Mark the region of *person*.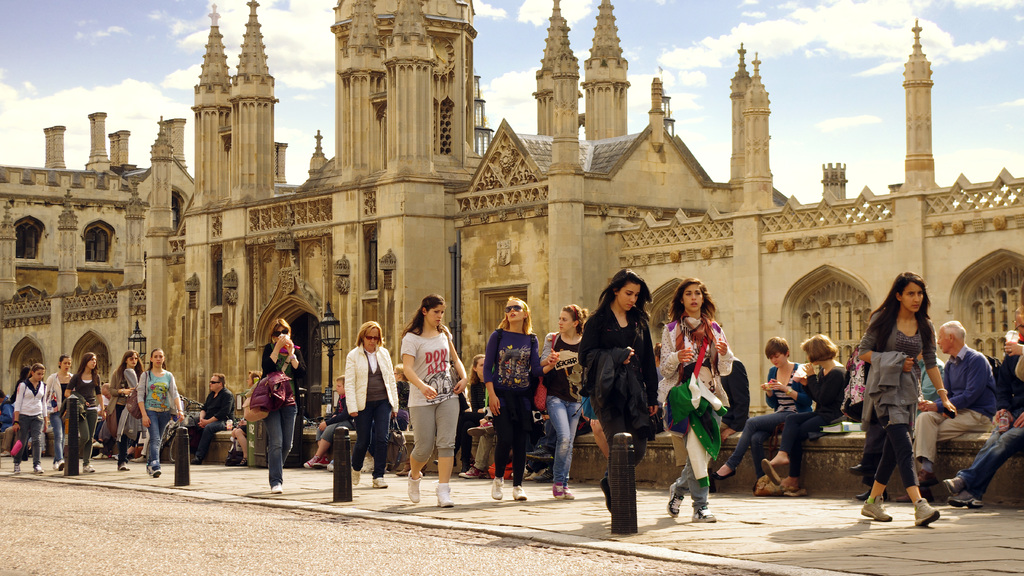
Region: left=137, top=349, right=179, bottom=477.
